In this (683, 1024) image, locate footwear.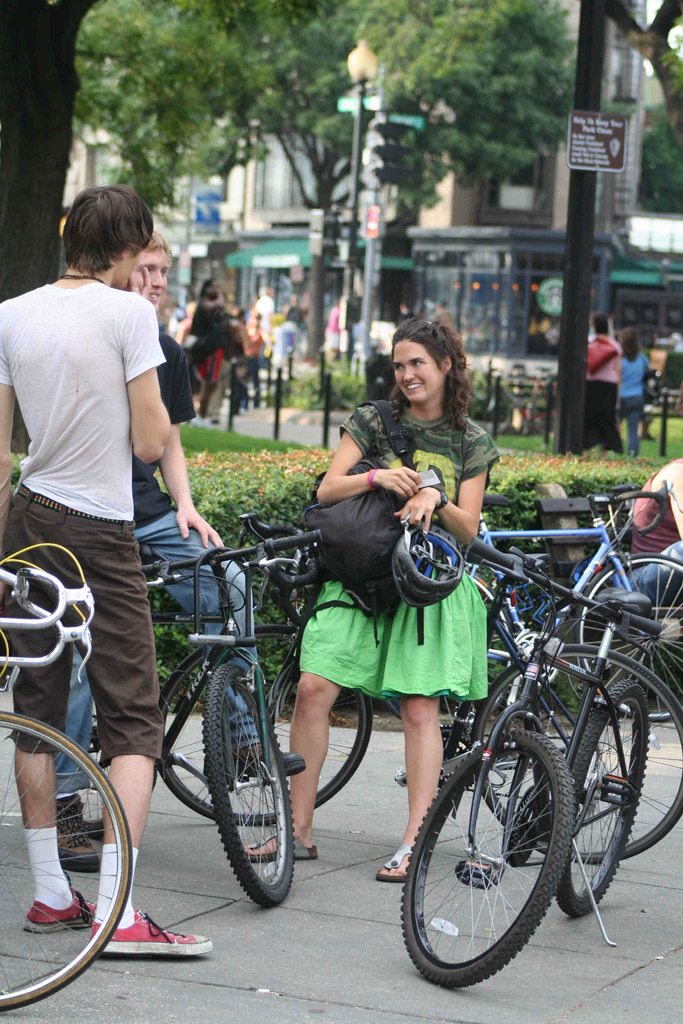
Bounding box: locate(47, 791, 103, 875).
